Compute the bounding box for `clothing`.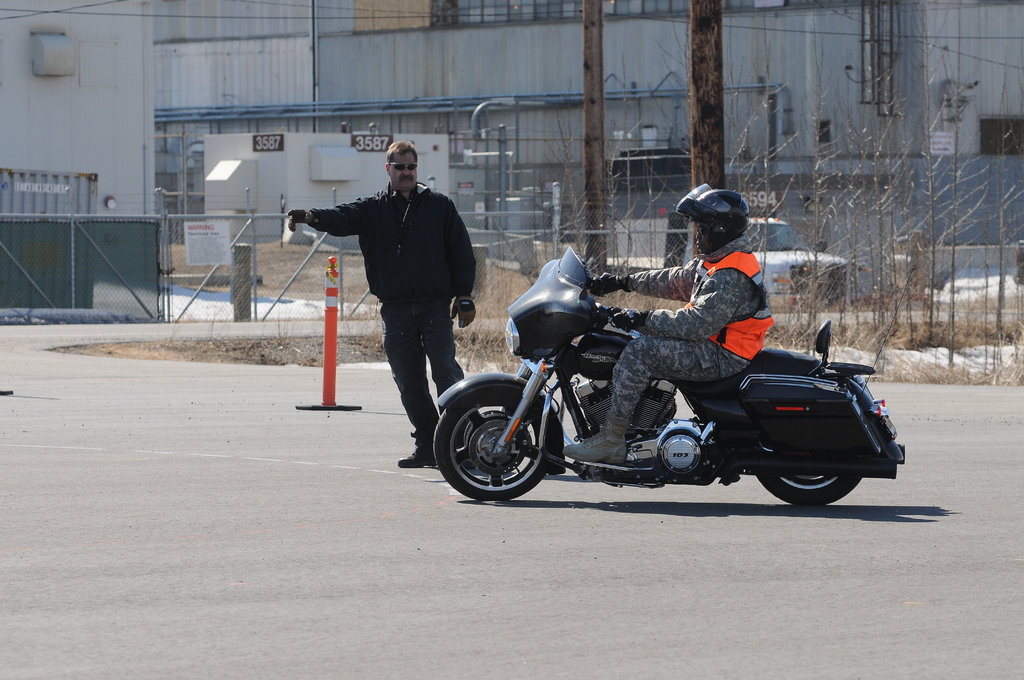
{"x1": 320, "y1": 133, "x2": 483, "y2": 443}.
